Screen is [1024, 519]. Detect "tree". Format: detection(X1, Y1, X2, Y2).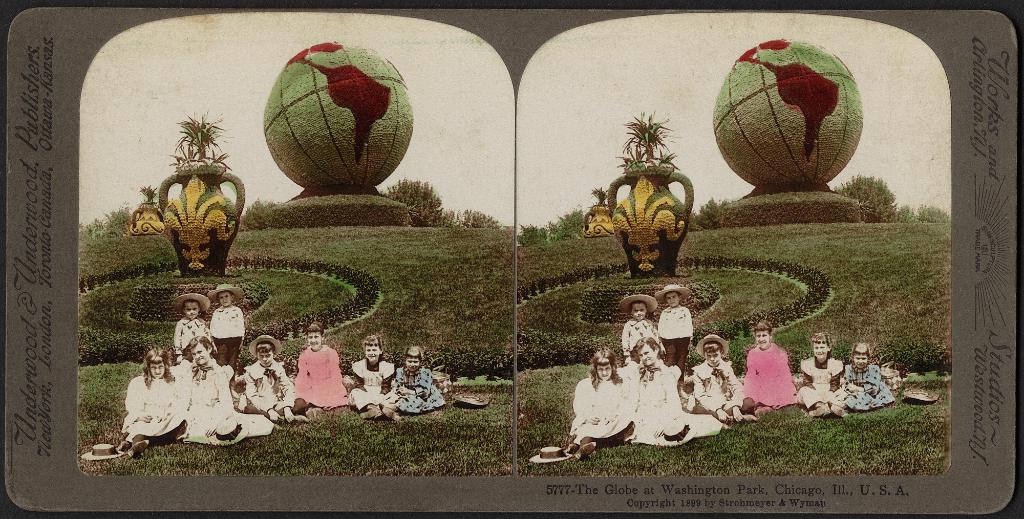
detection(514, 201, 588, 255).
